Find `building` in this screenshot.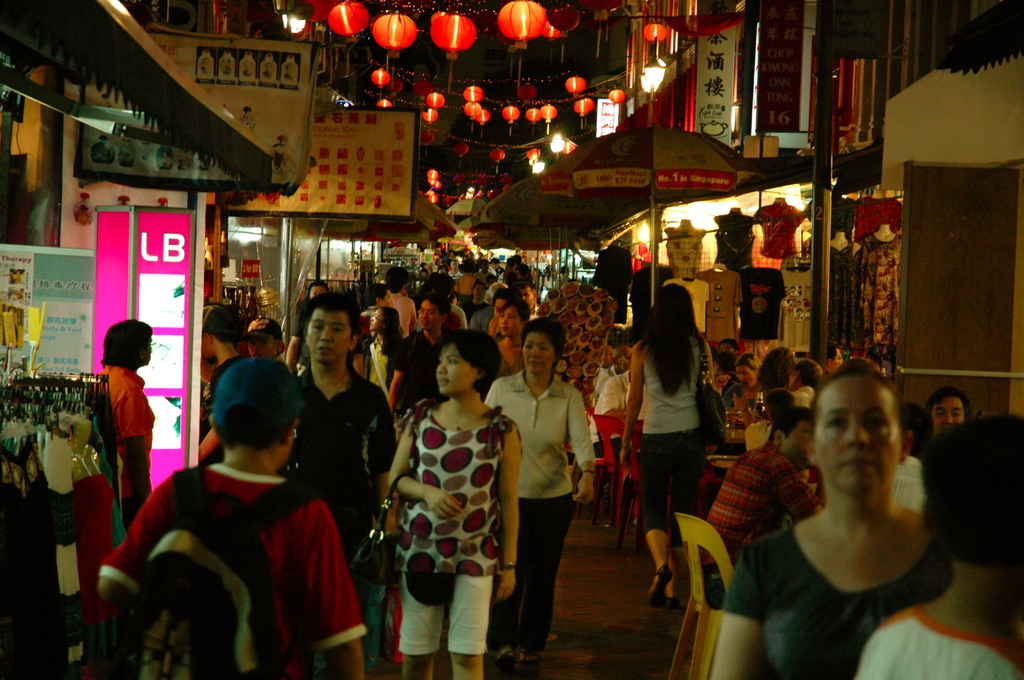
The bounding box for `building` is (0,0,1023,677).
